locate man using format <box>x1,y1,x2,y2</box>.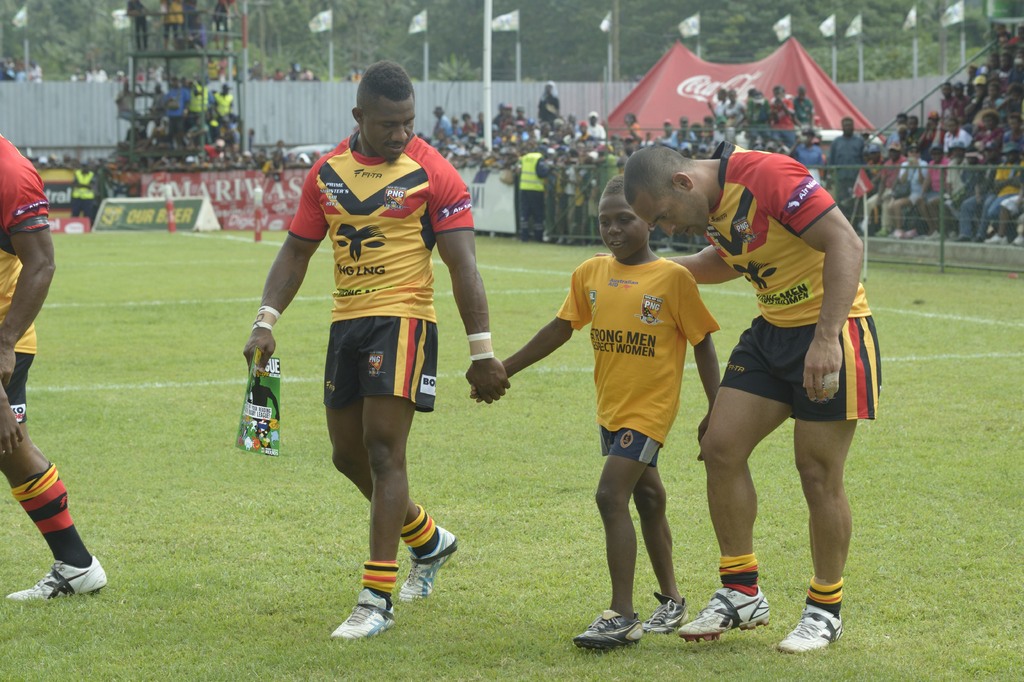
<box>0,127,111,603</box>.
